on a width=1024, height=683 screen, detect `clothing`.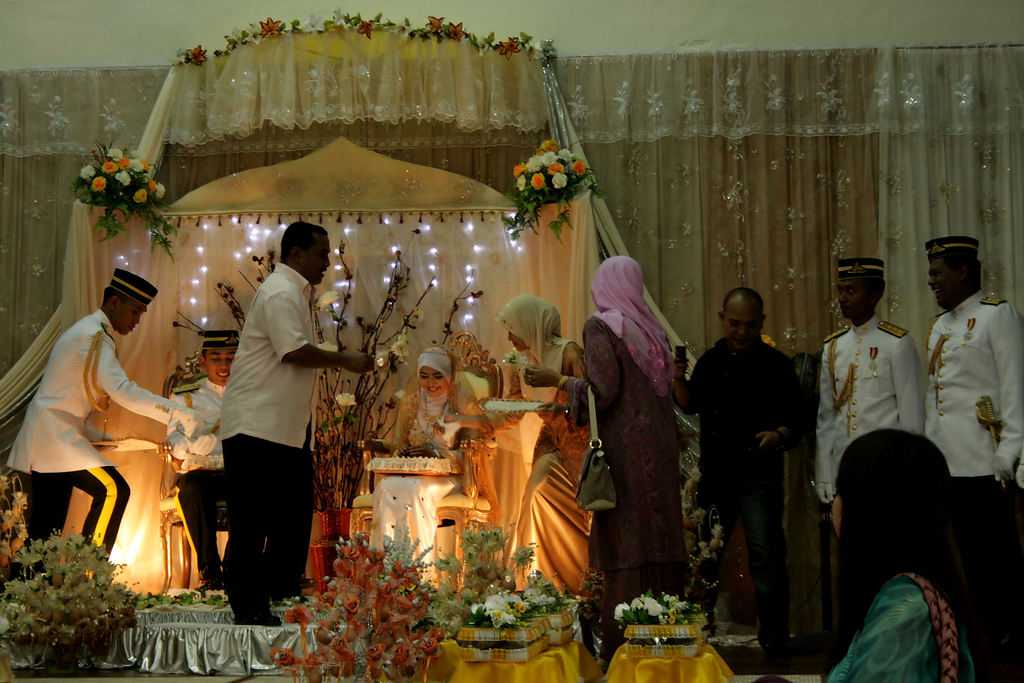
(814, 313, 924, 496).
